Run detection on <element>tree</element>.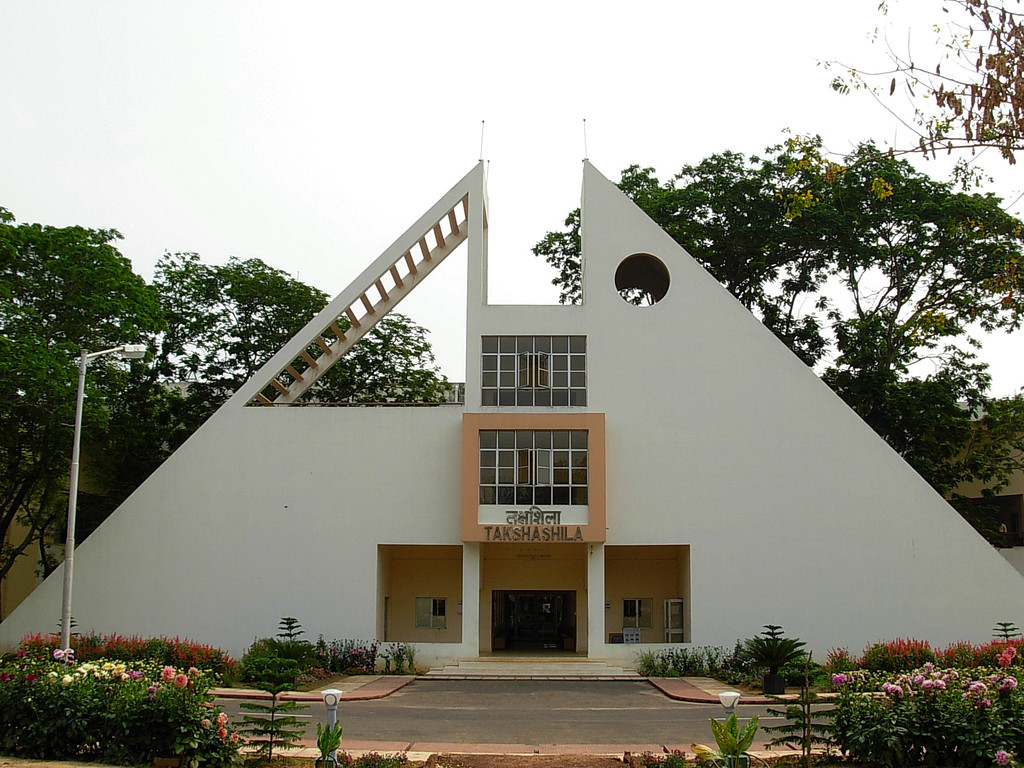
Result: 524 141 774 381.
